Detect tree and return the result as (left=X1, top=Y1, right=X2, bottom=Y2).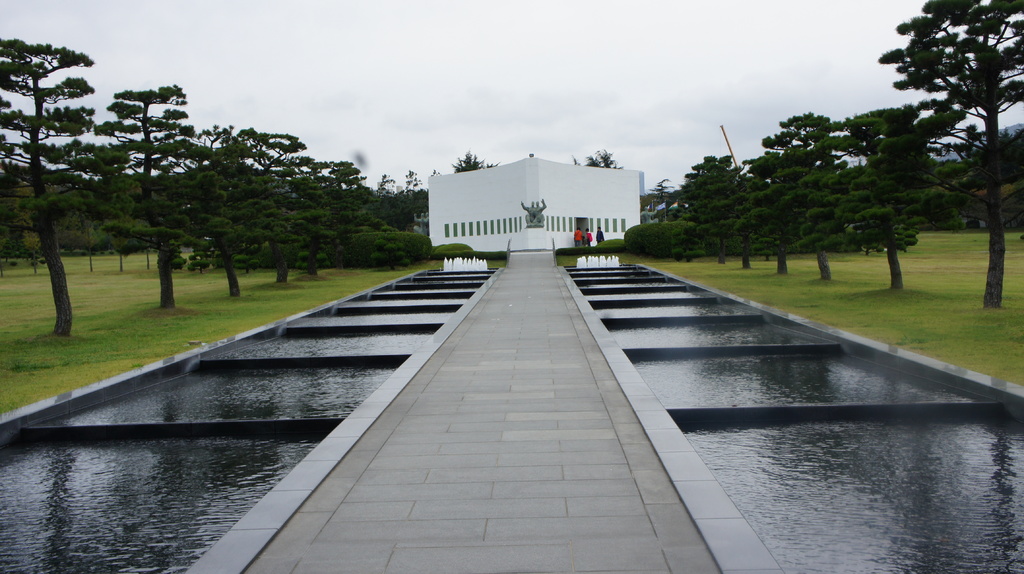
(left=376, top=171, right=395, bottom=227).
